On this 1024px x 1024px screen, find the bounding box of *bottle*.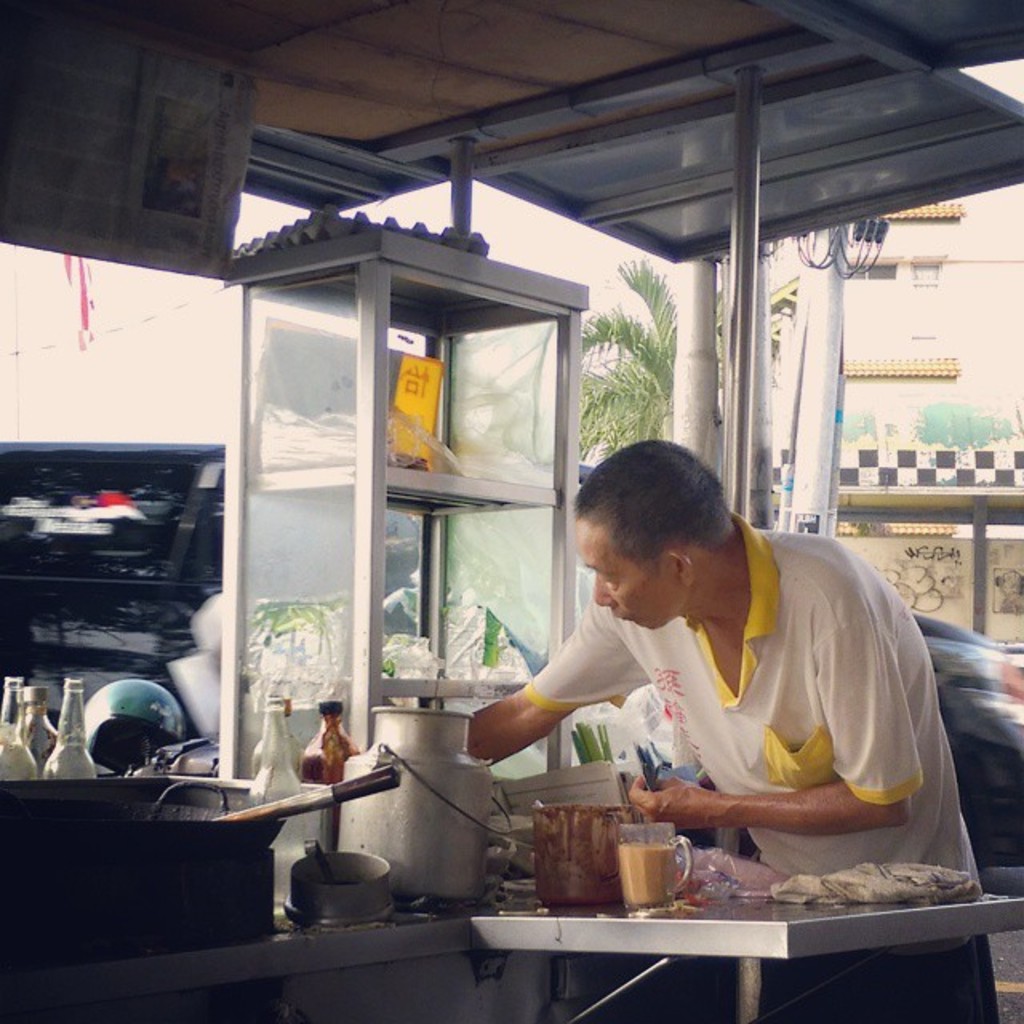
Bounding box: <bbox>248, 690, 304, 906</bbox>.
